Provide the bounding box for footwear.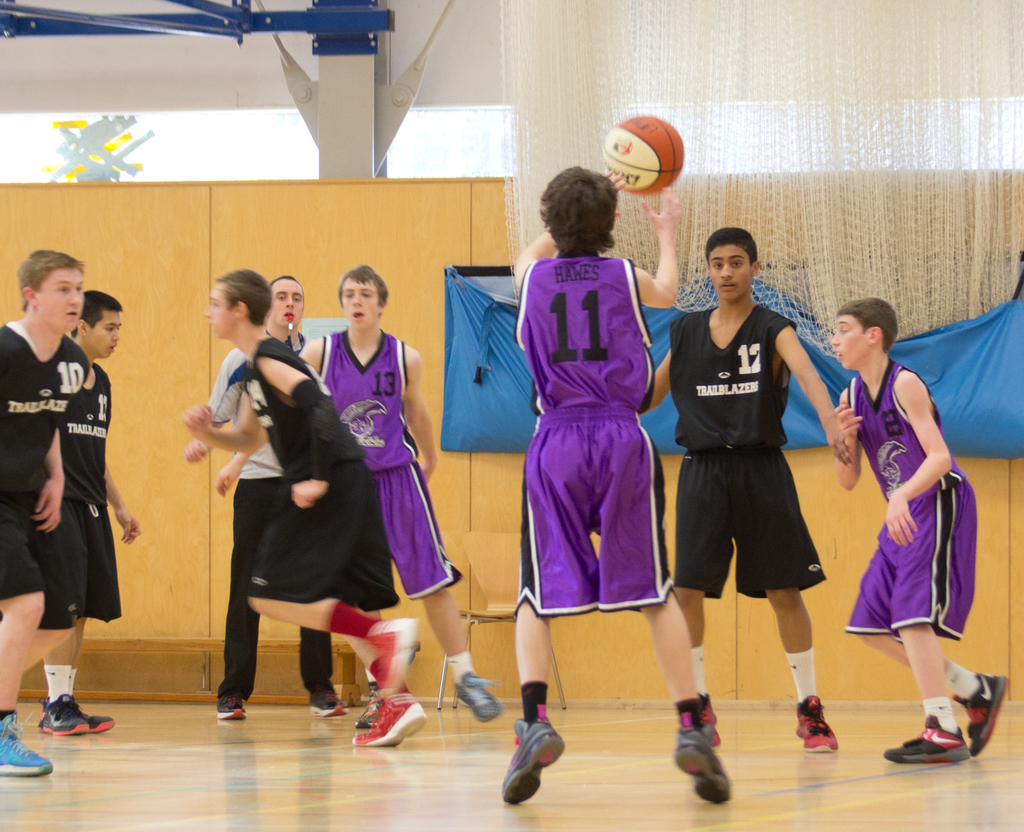
BBox(677, 730, 728, 812).
